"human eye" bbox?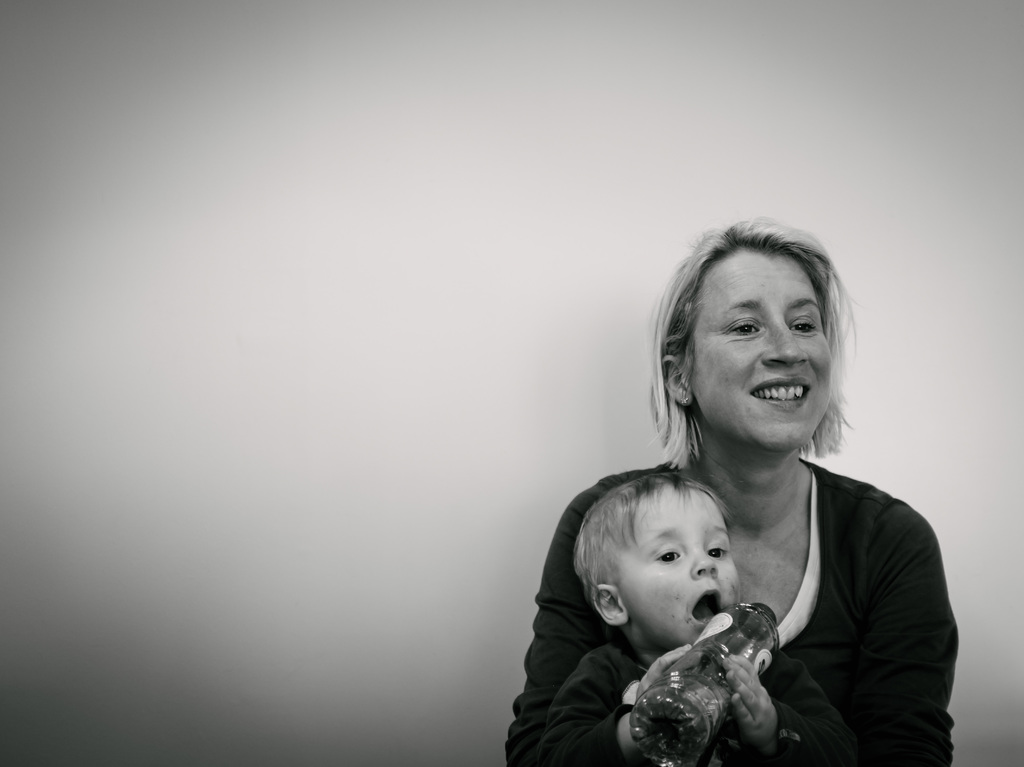
723, 311, 766, 342
